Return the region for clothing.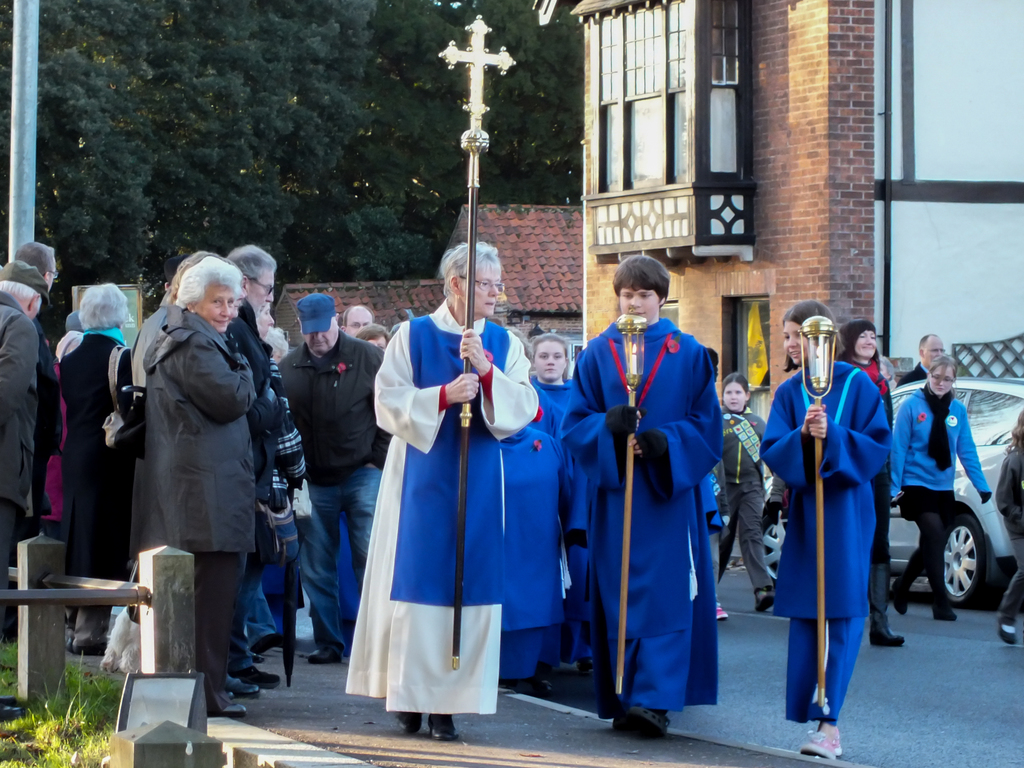
276,337,384,652.
